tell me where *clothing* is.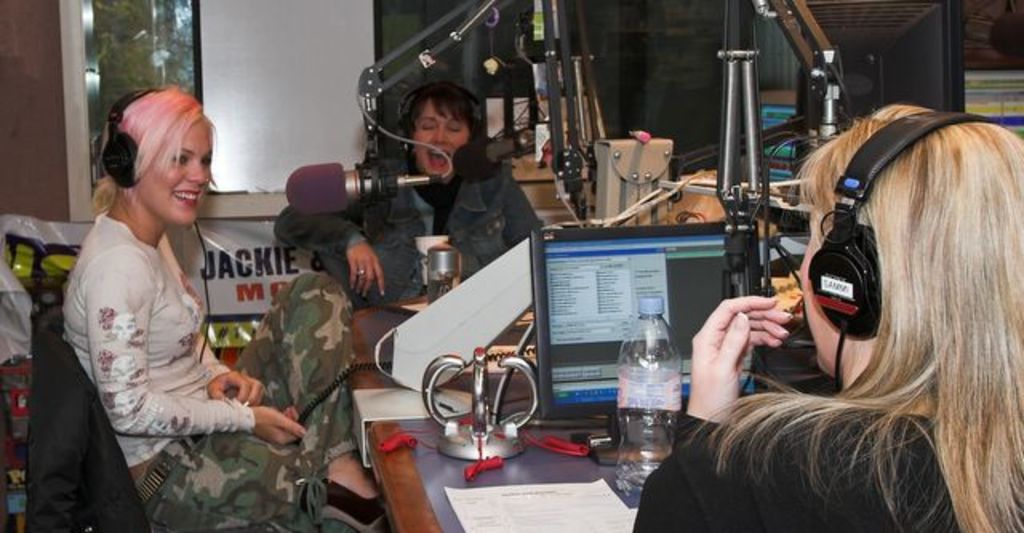
*clothing* is at [635, 407, 970, 531].
